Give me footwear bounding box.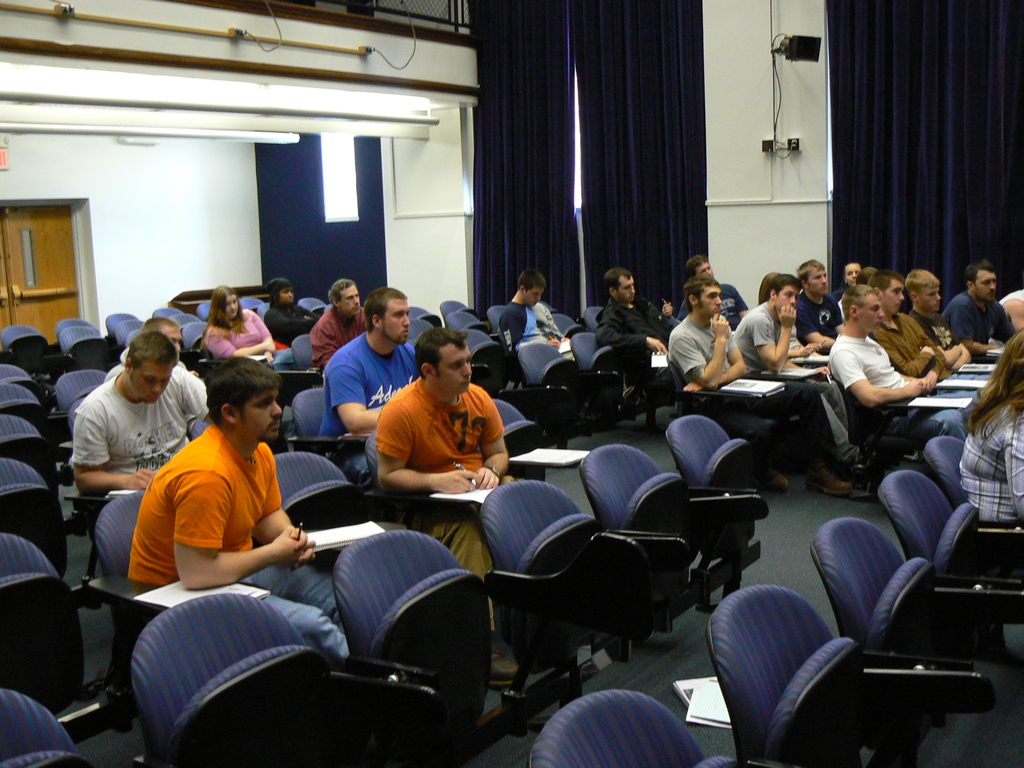
488,641,520,689.
